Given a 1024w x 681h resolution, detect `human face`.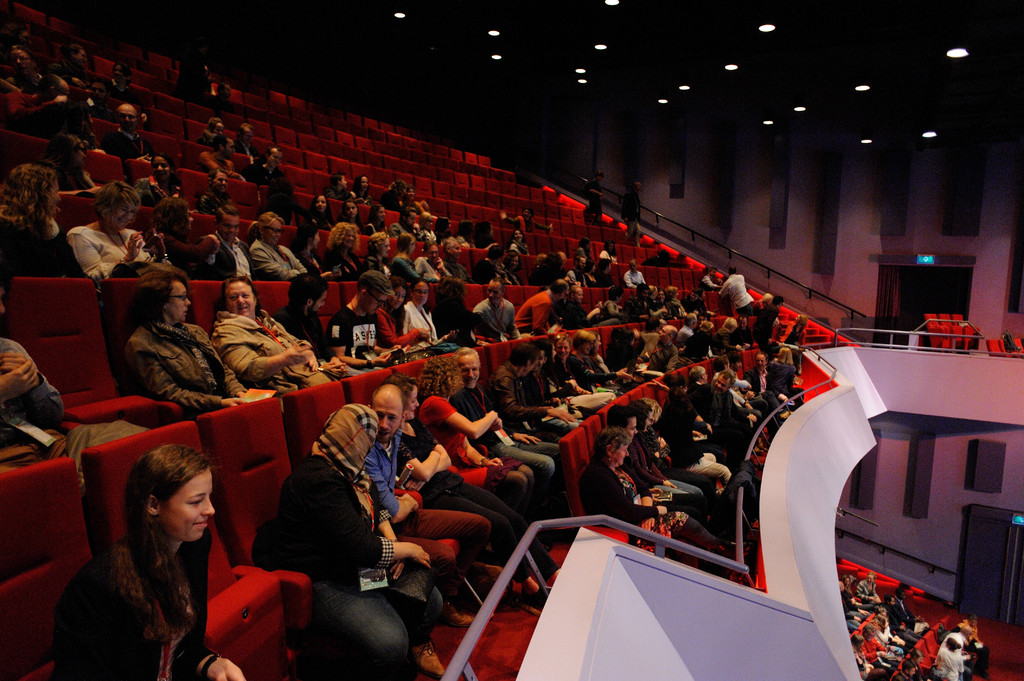
<bbox>411, 280, 429, 309</bbox>.
